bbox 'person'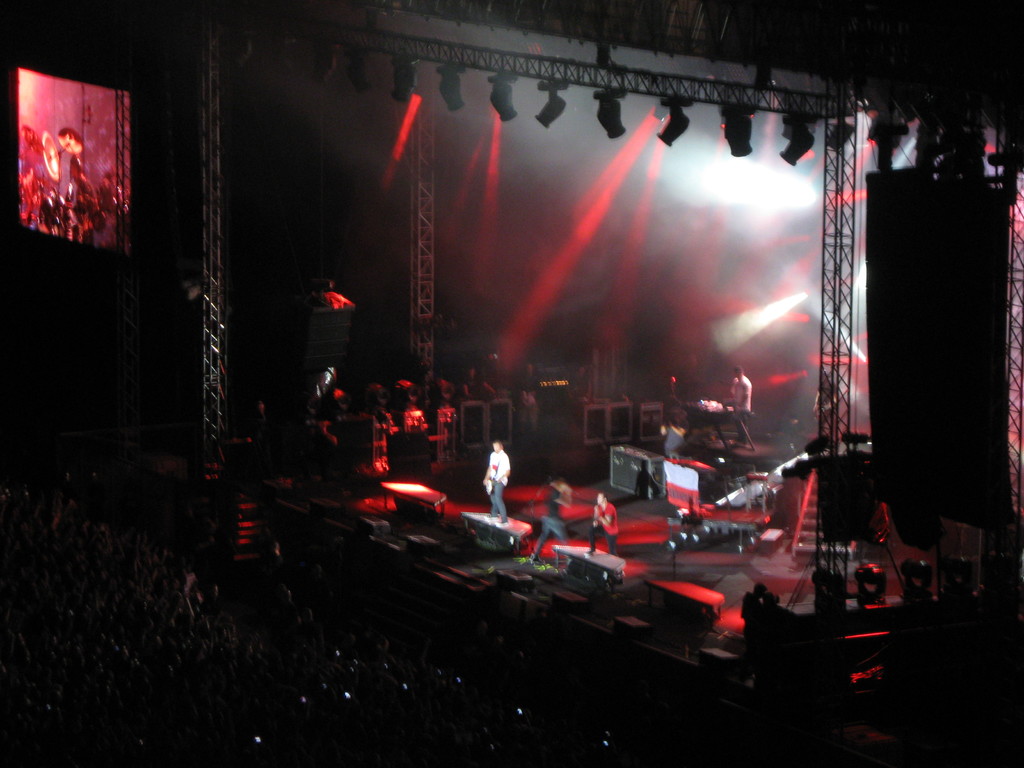
Rect(732, 372, 755, 444)
